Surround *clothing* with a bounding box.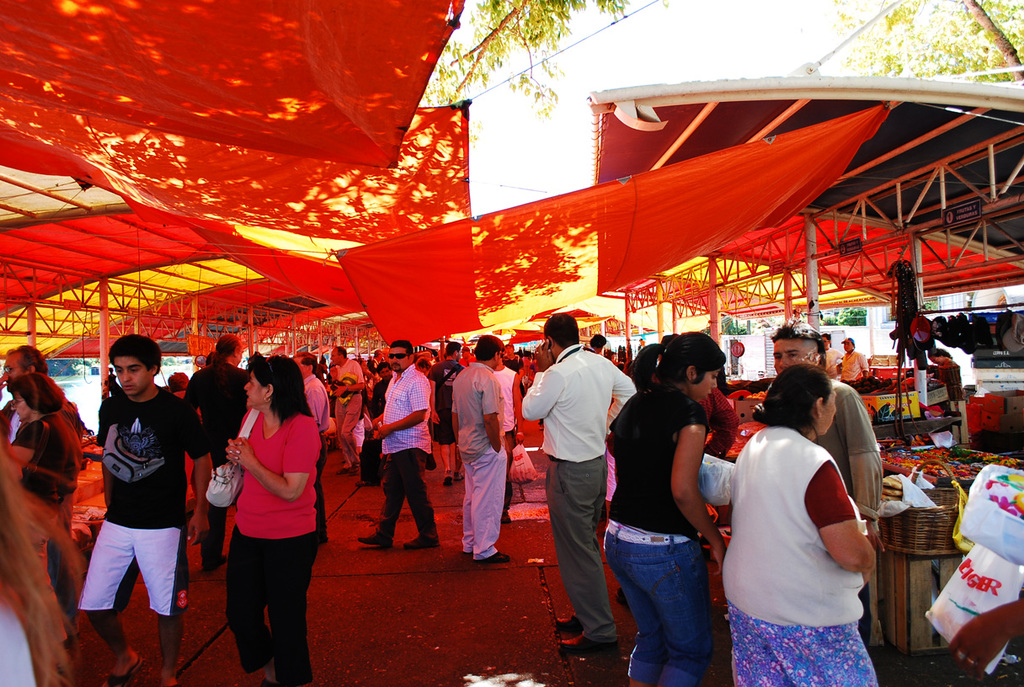
<box>424,358,465,443</box>.
